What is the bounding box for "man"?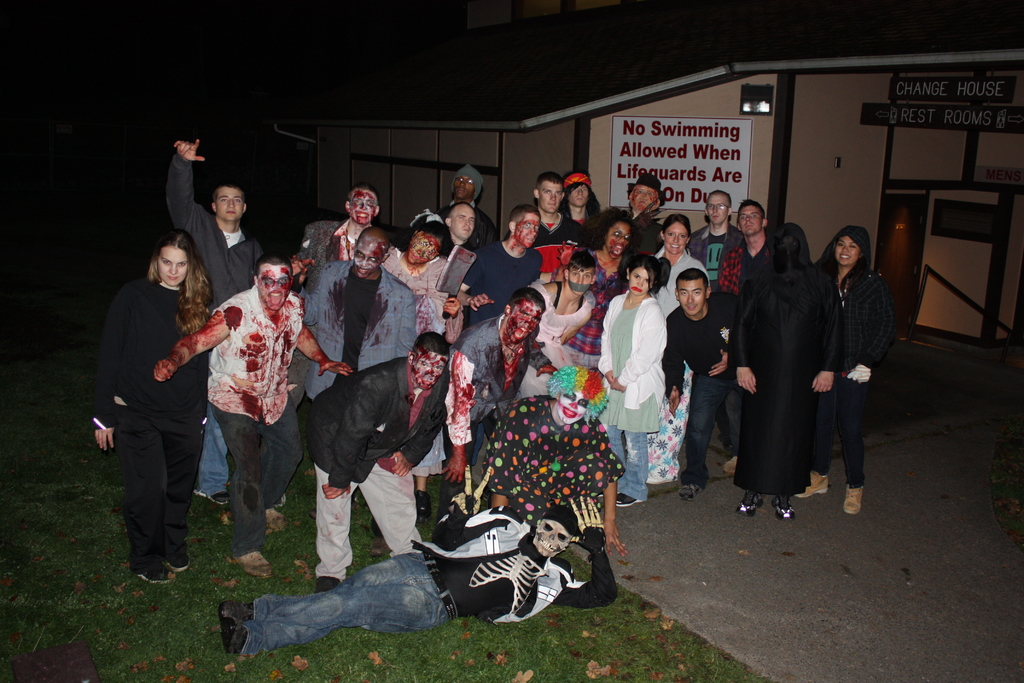
crop(732, 199, 769, 279).
